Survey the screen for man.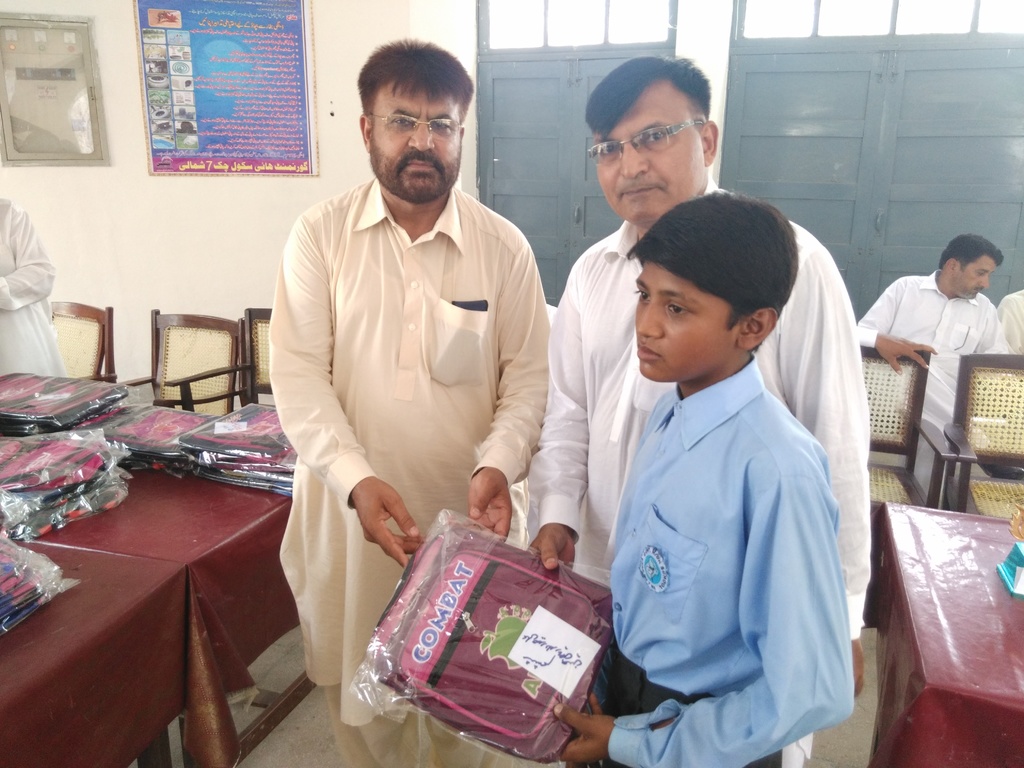
Survey found: locate(246, 47, 562, 648).
